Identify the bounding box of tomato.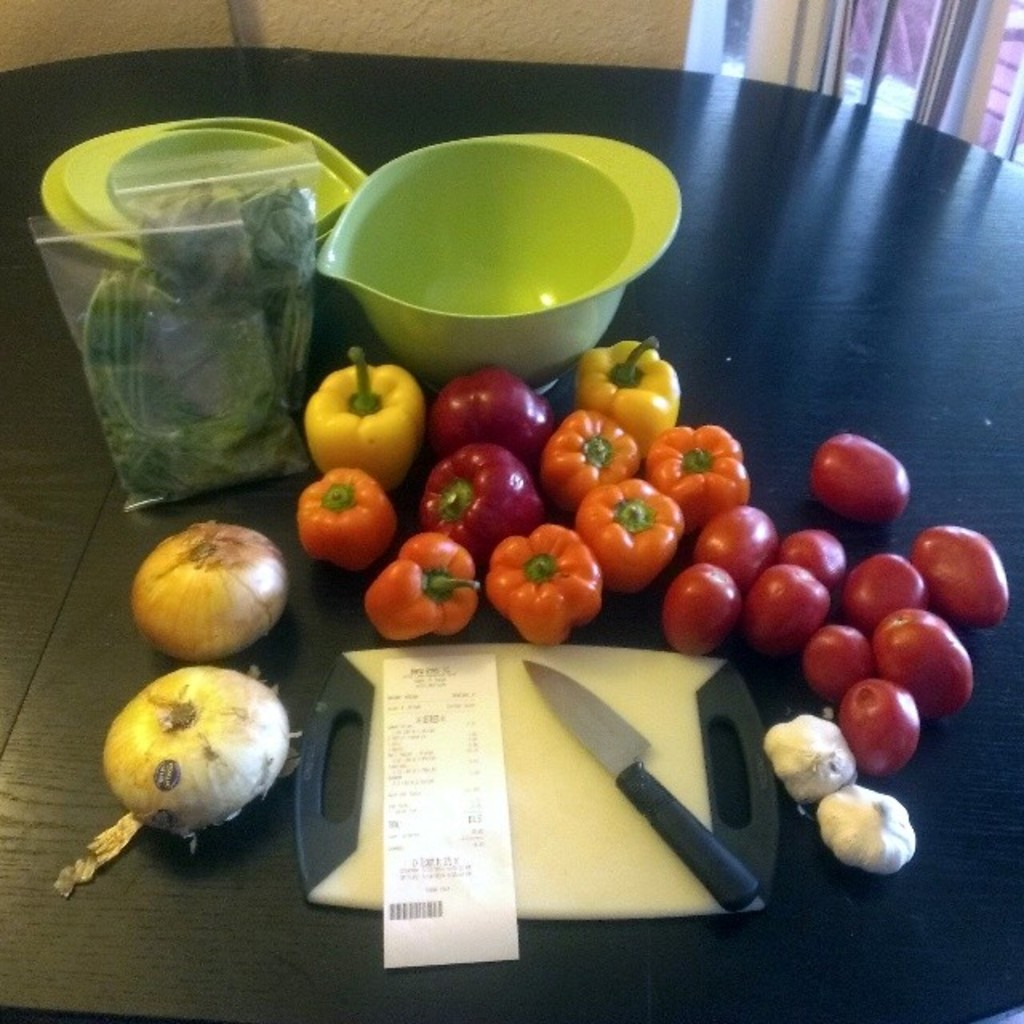
(x1=784, y1=526, x2=842, y2=581).
